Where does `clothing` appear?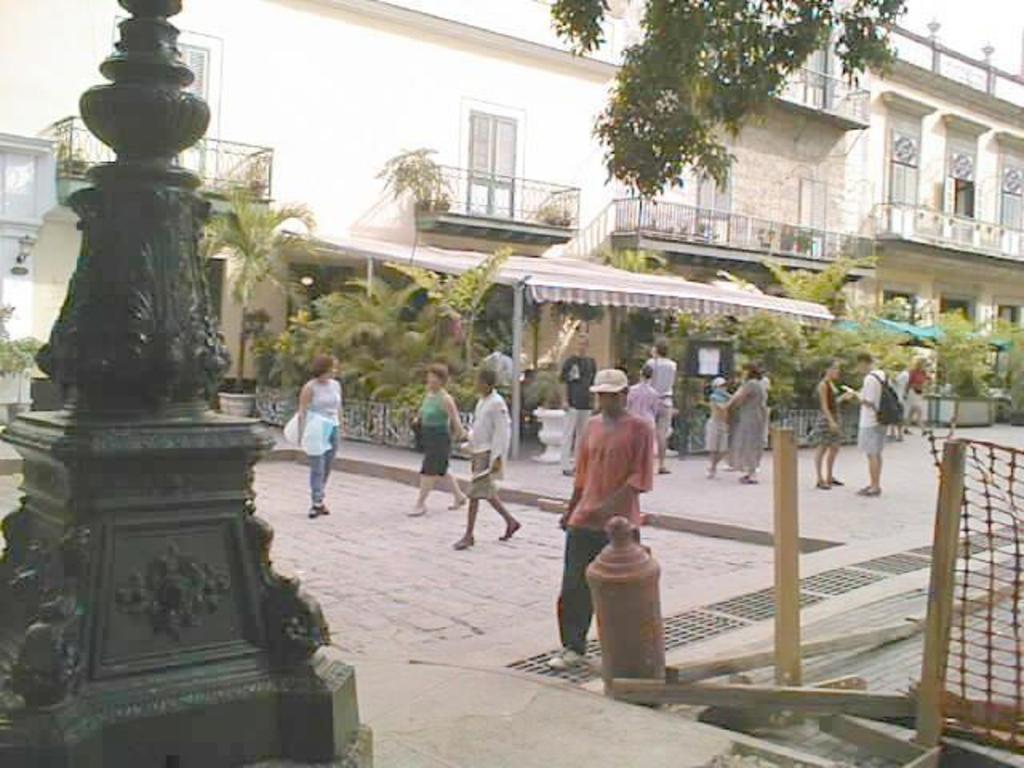
Appears at [910,368,934,418].
